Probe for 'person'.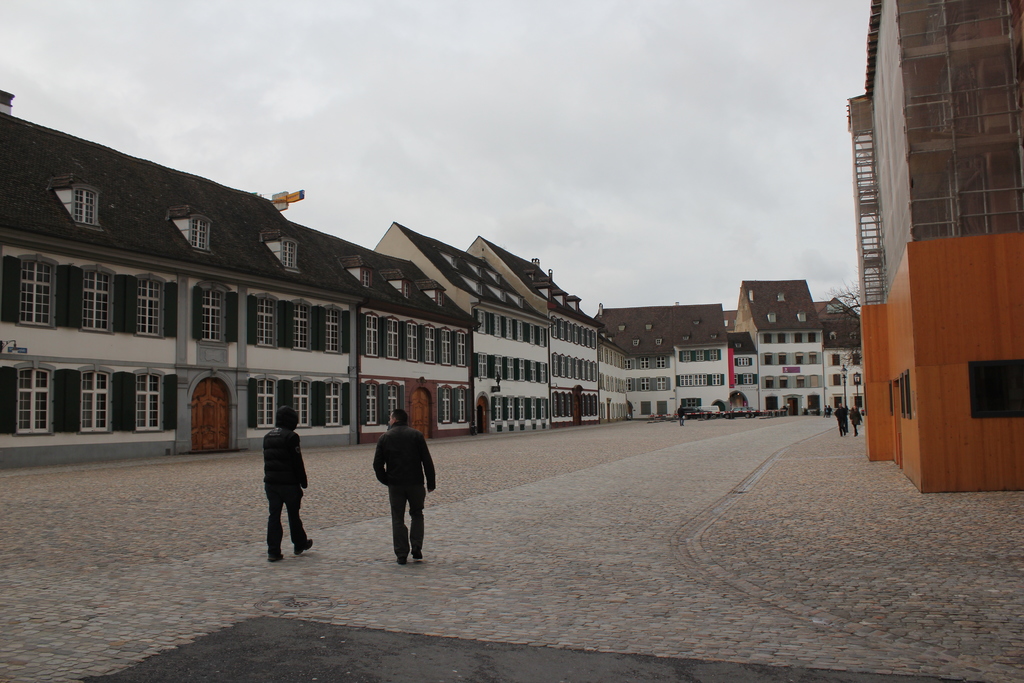
Probe result: {"left": 248, "top": 427, "right": 298, "bottom": 566}.
